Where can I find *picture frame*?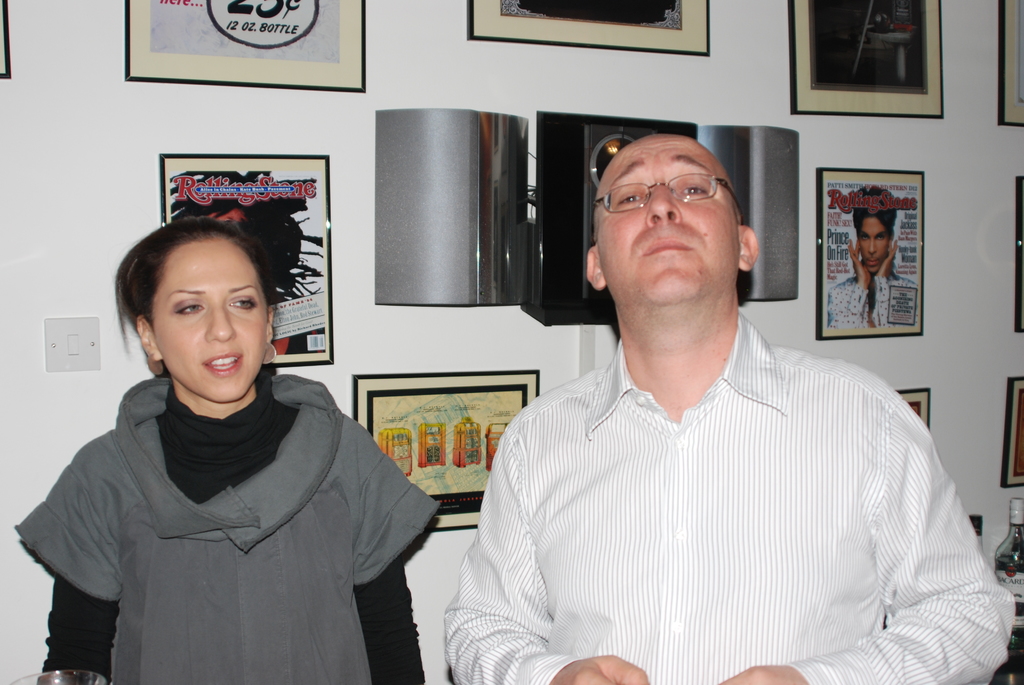
You can find it at (352, 369, 542, 533).
